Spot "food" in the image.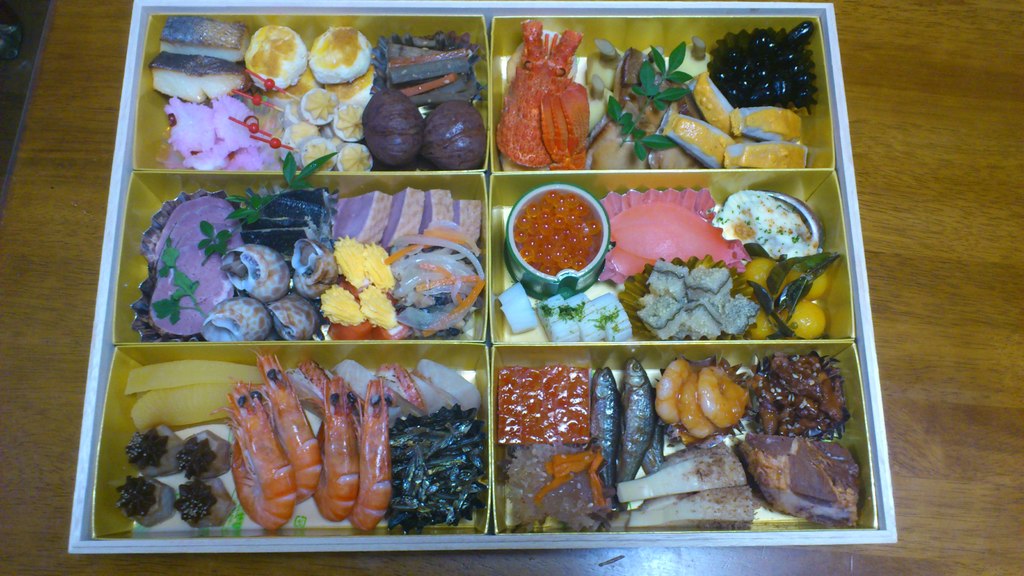
"food" found at l=590, t=21, r=812, b=170.
